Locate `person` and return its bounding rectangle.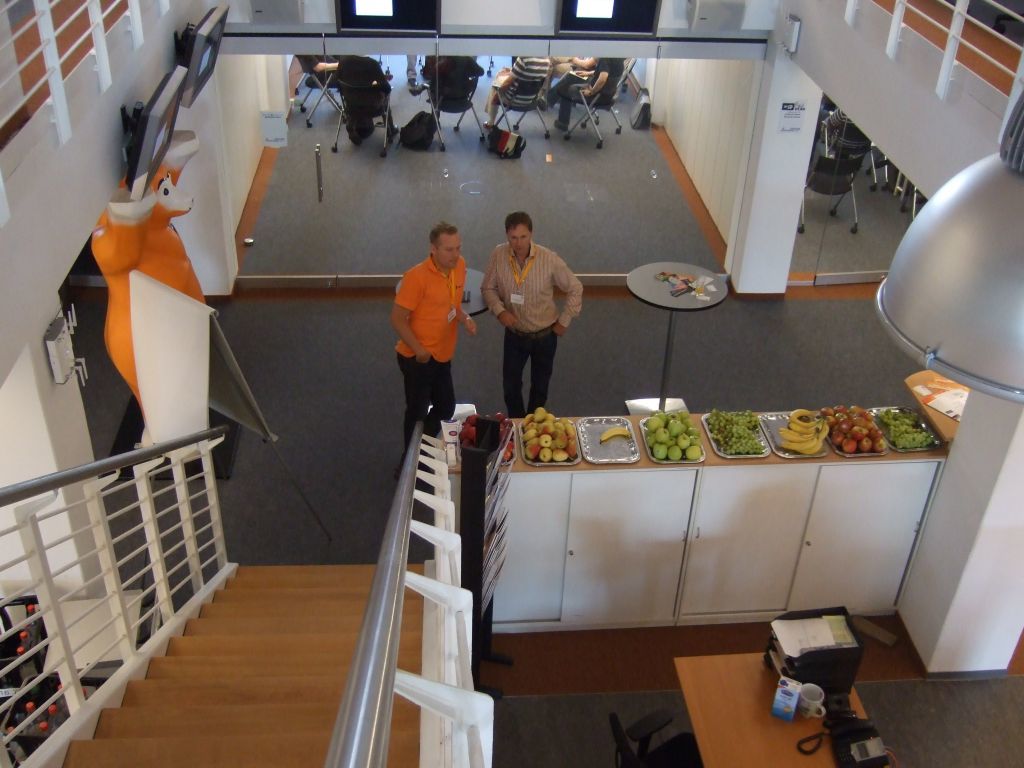
<region>334, 52, 391, 130</region>.
